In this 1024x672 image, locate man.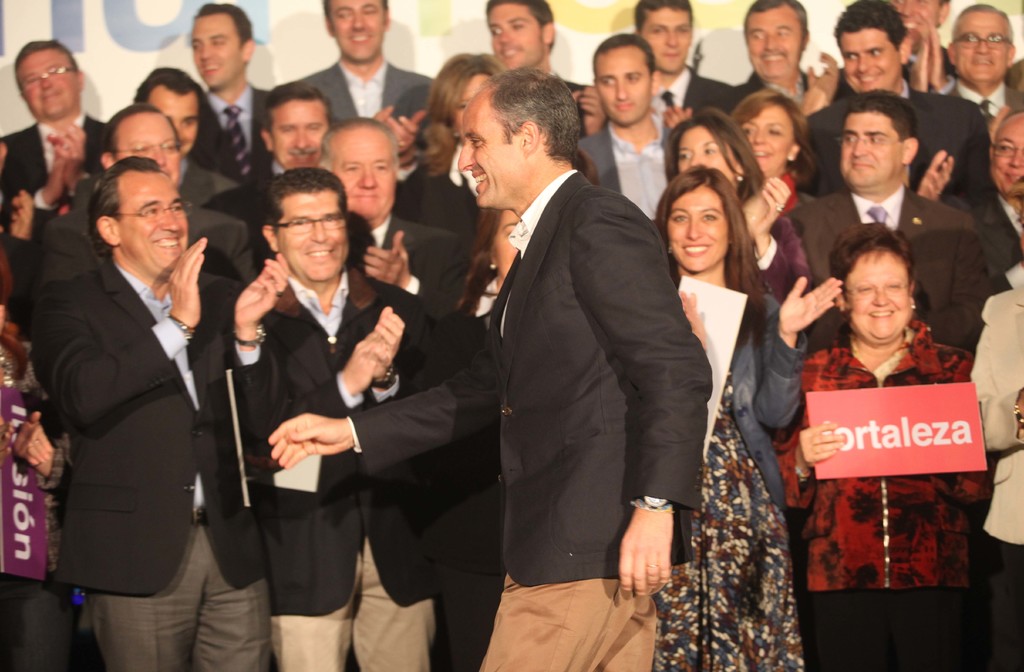
Bounding box: x1=803, y1=0, x2=998, y2=205.
